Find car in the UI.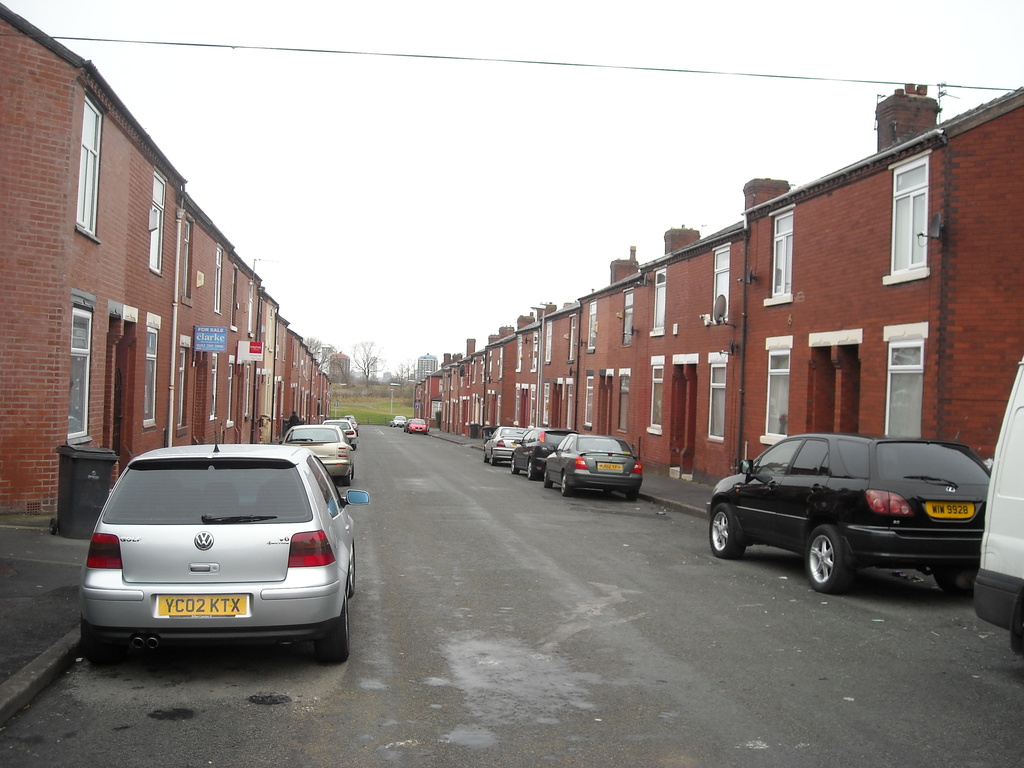
UI element at [508,428,573,476].
